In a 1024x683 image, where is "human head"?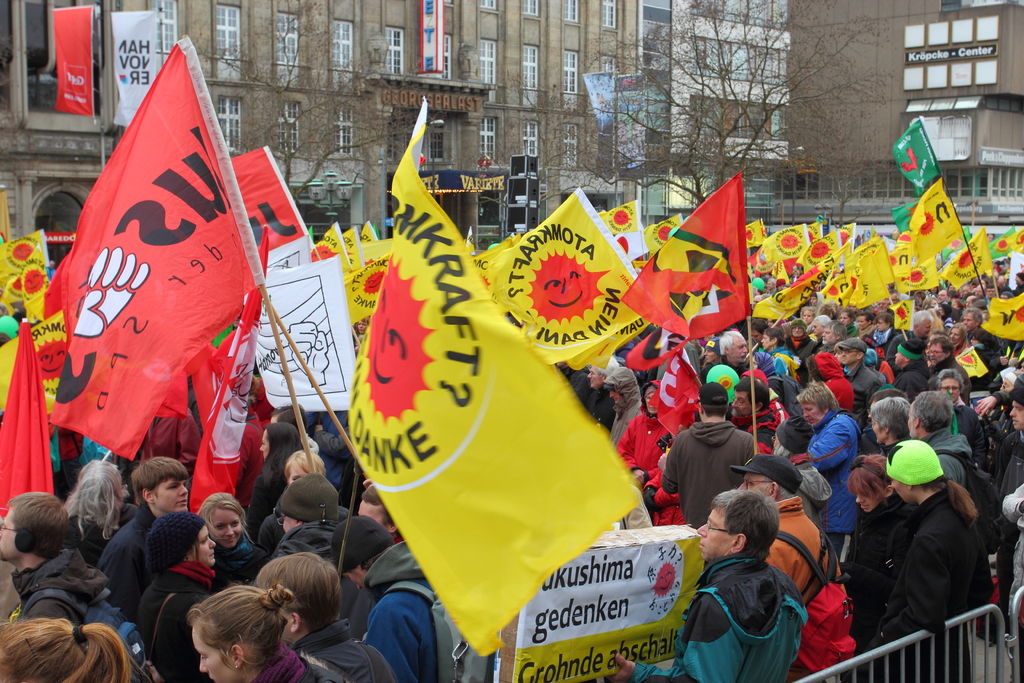
0:488:70:564.
